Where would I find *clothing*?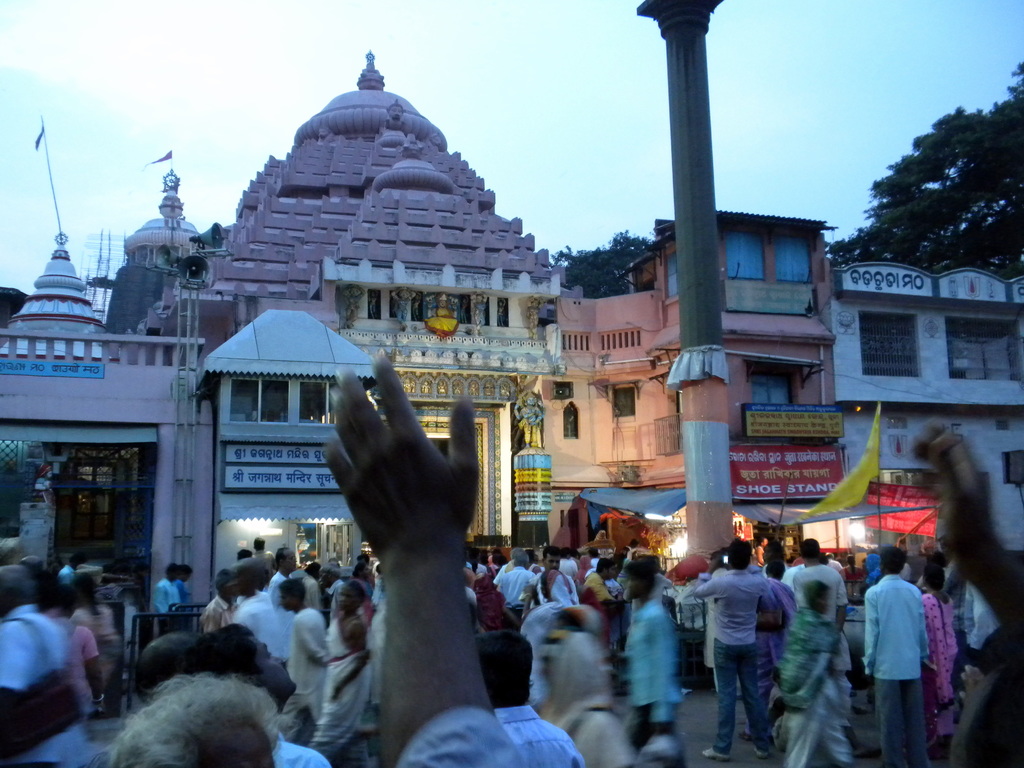
At rect(72, 604, 115, 682).
